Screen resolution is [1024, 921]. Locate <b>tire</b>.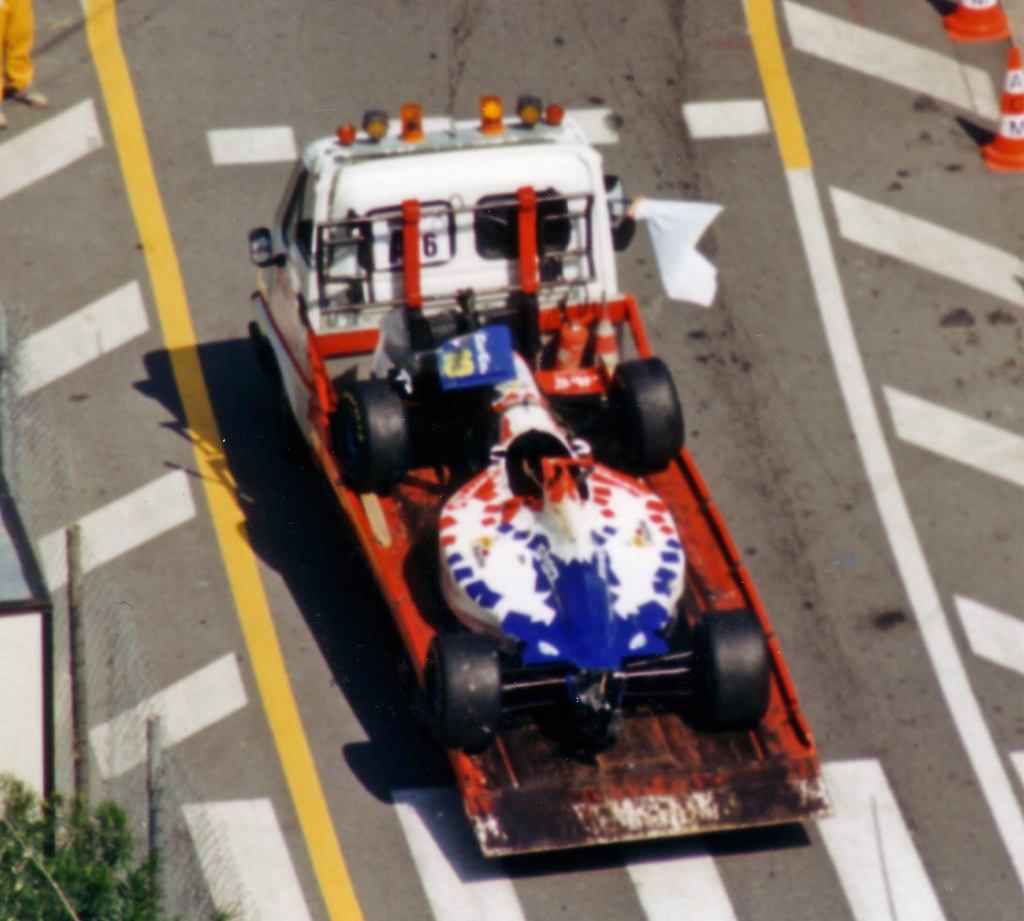
rect(434, 610, 500, 742).
